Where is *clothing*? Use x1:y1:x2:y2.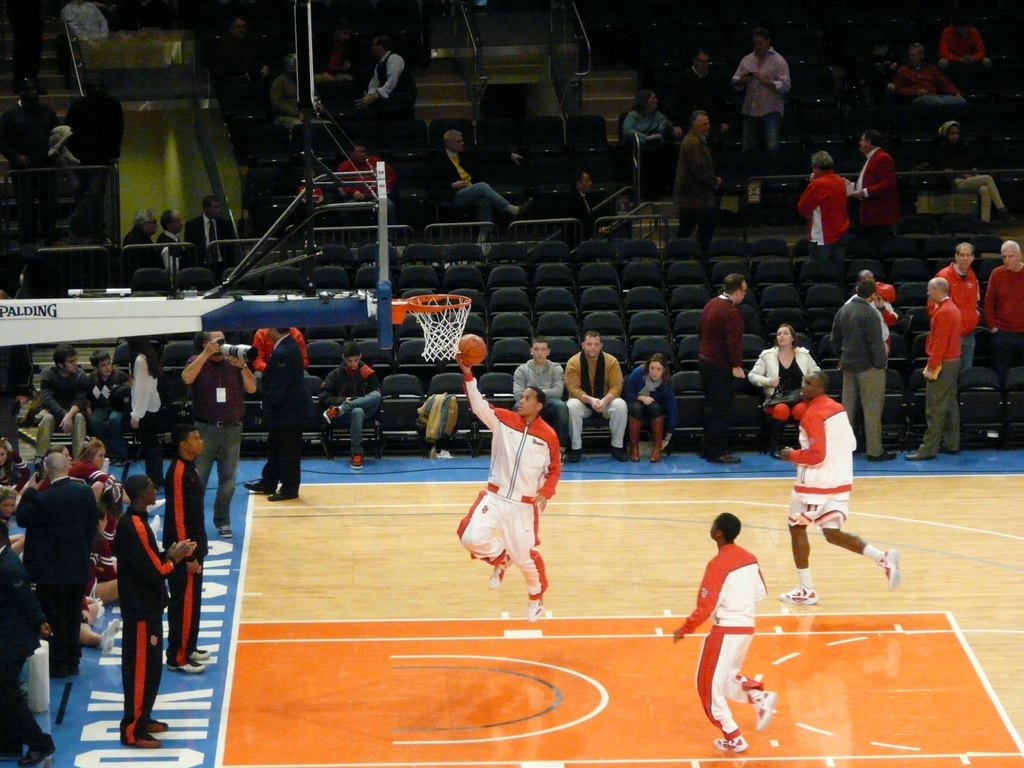
692:291:746:454.
